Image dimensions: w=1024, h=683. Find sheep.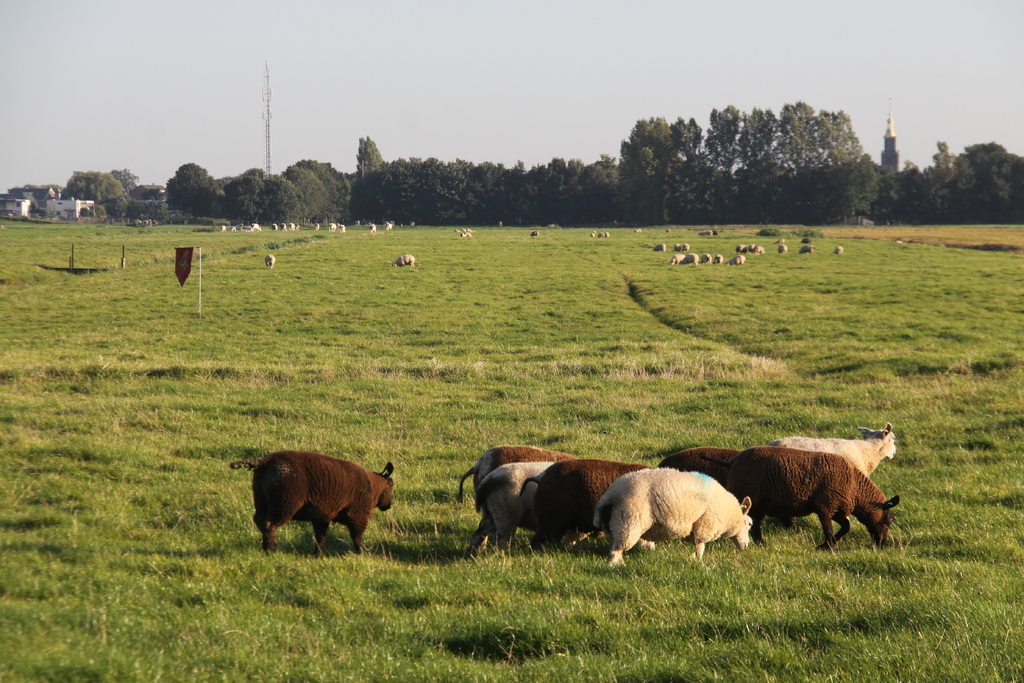
251, 452, 392, 552.
